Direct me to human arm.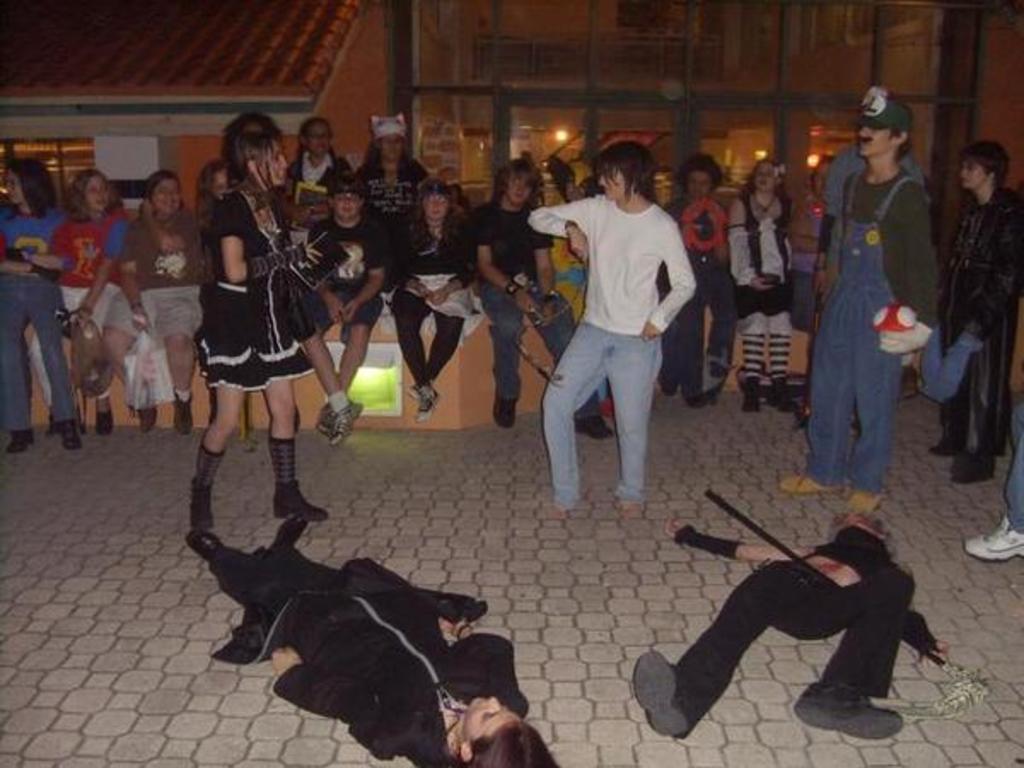
Direction: l=522, t=196, r=604, b=263.
